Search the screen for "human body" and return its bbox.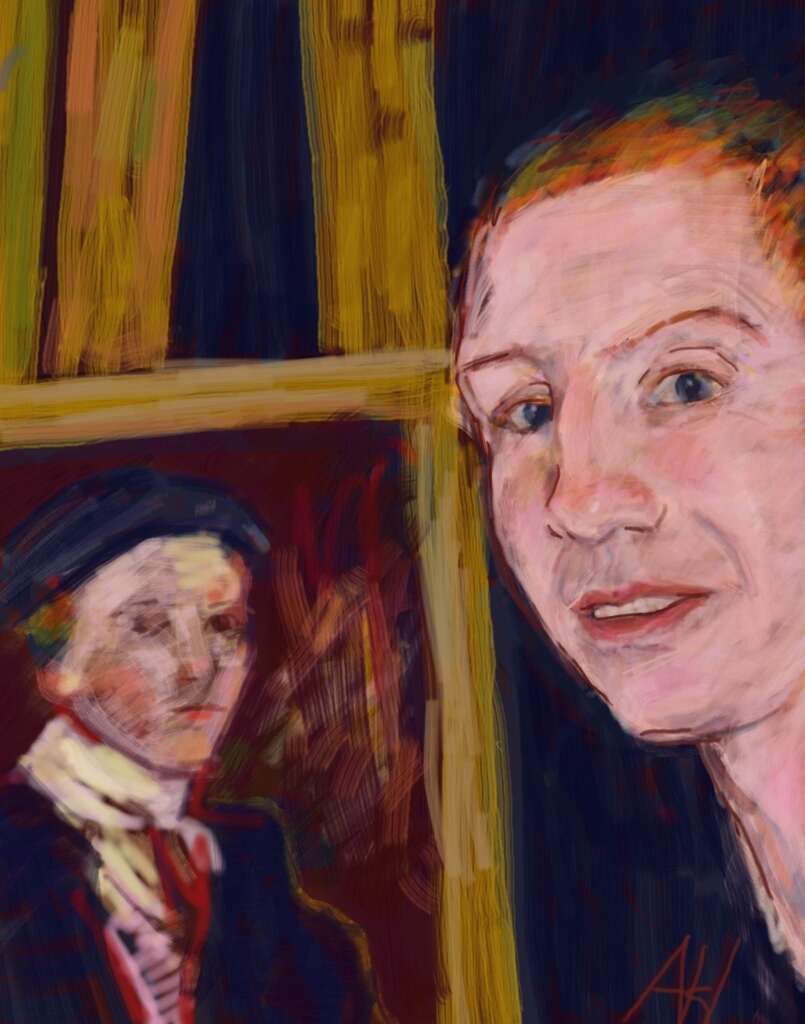
Found: locate(0, 448, 363, 994).
